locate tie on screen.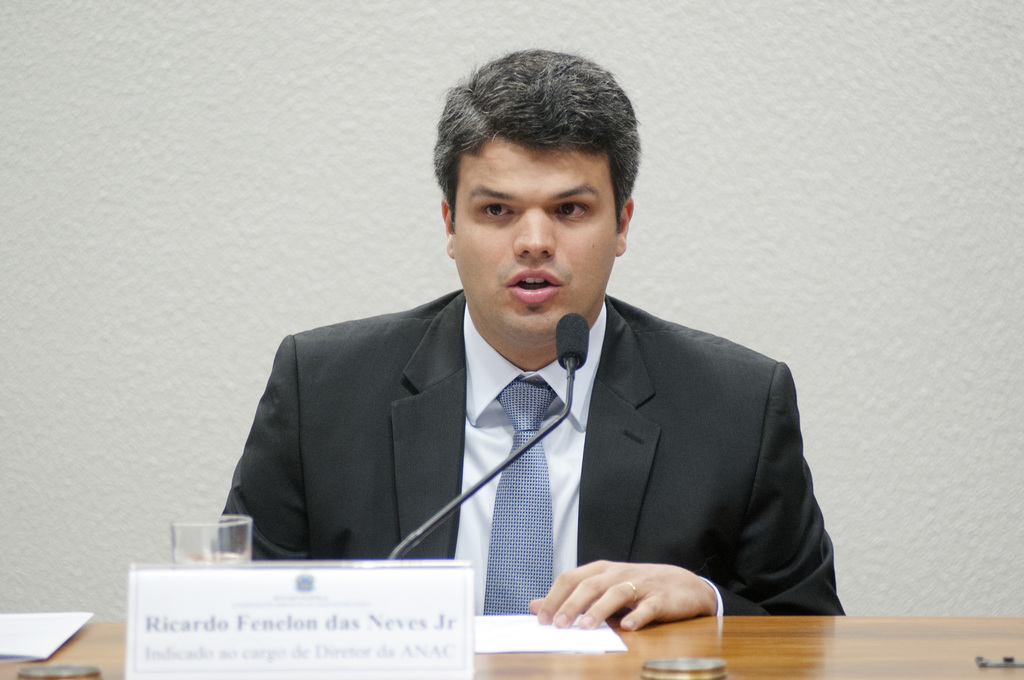
On screen at region(482, 379, 553, 620).
